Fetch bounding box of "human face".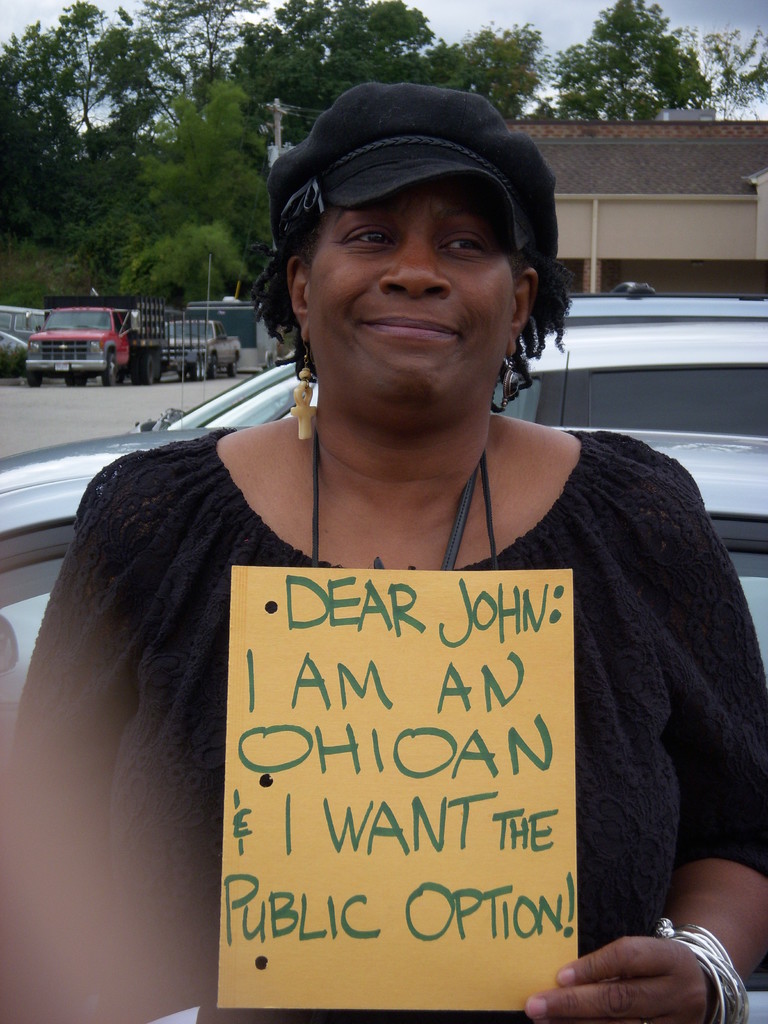
Bbox: rect(308, 185, 513, 402).
